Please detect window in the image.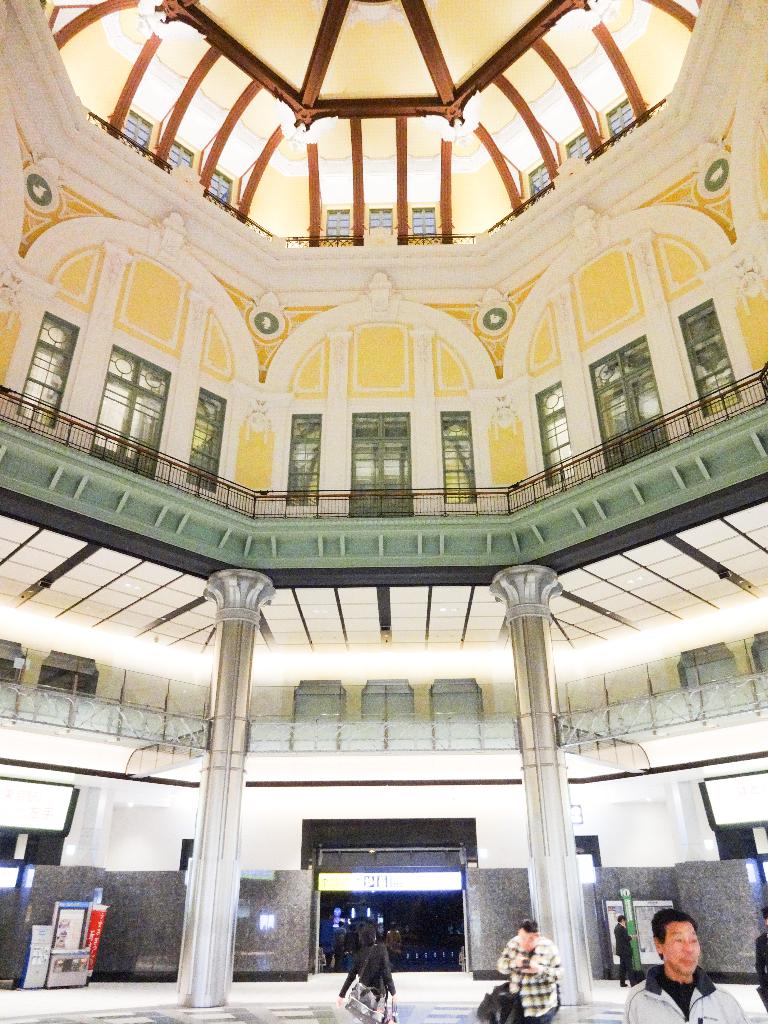
[x1=282, y1=675, x2=342, y2=746].
